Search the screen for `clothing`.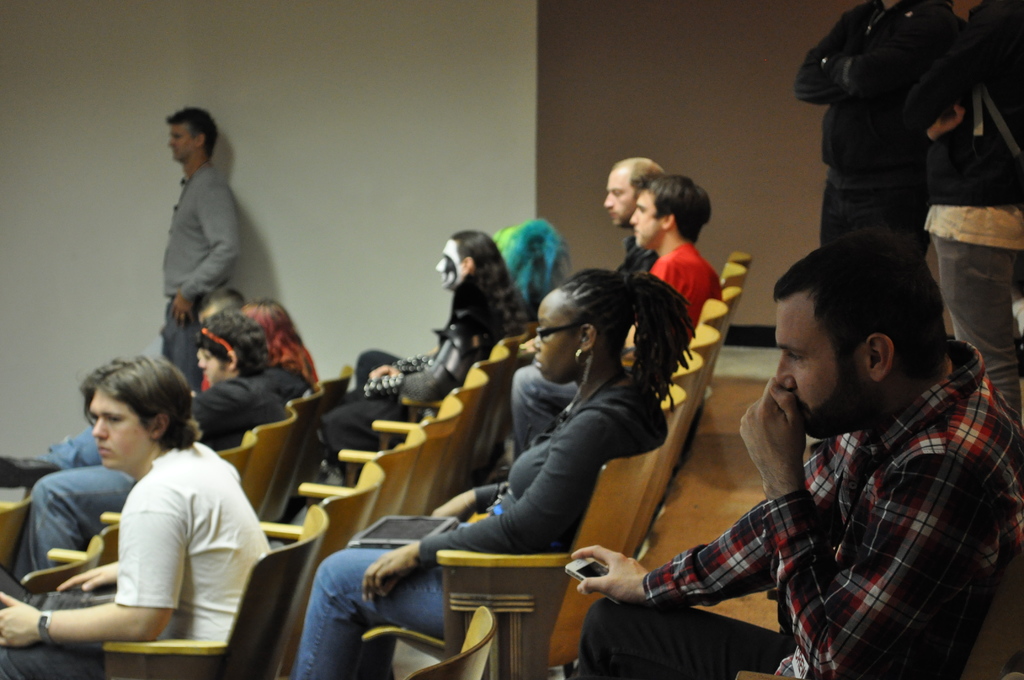
Found at (161, 158, 242, 304).
